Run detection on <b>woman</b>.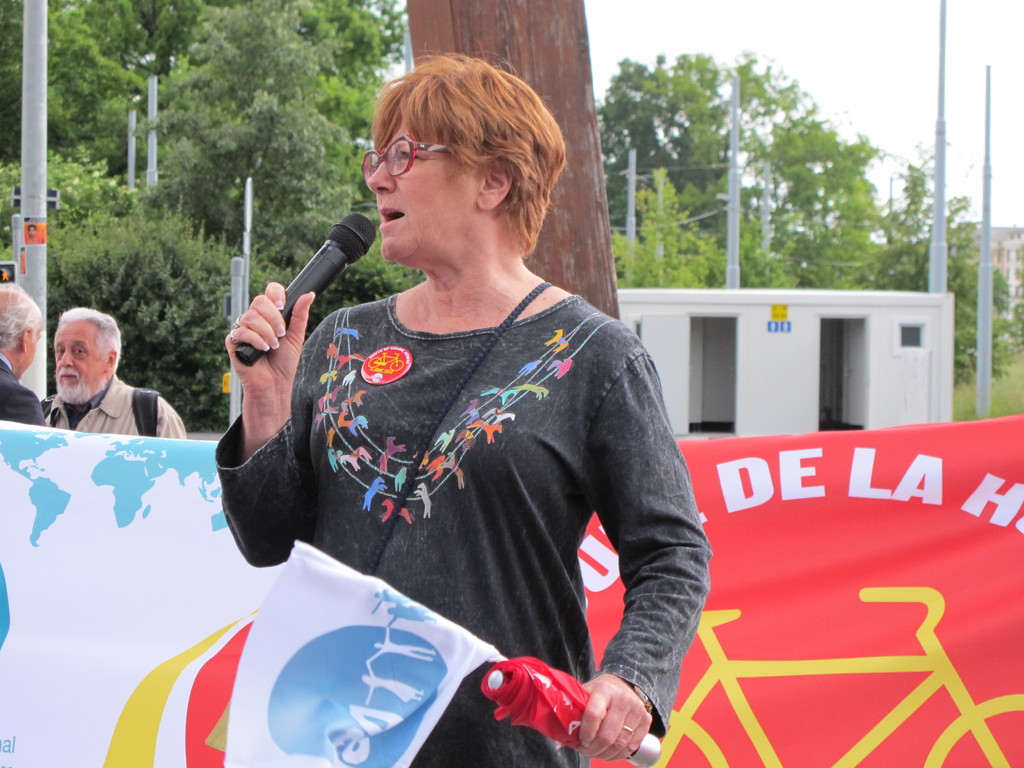
Result: select_region(220, 59, 672, 762).
